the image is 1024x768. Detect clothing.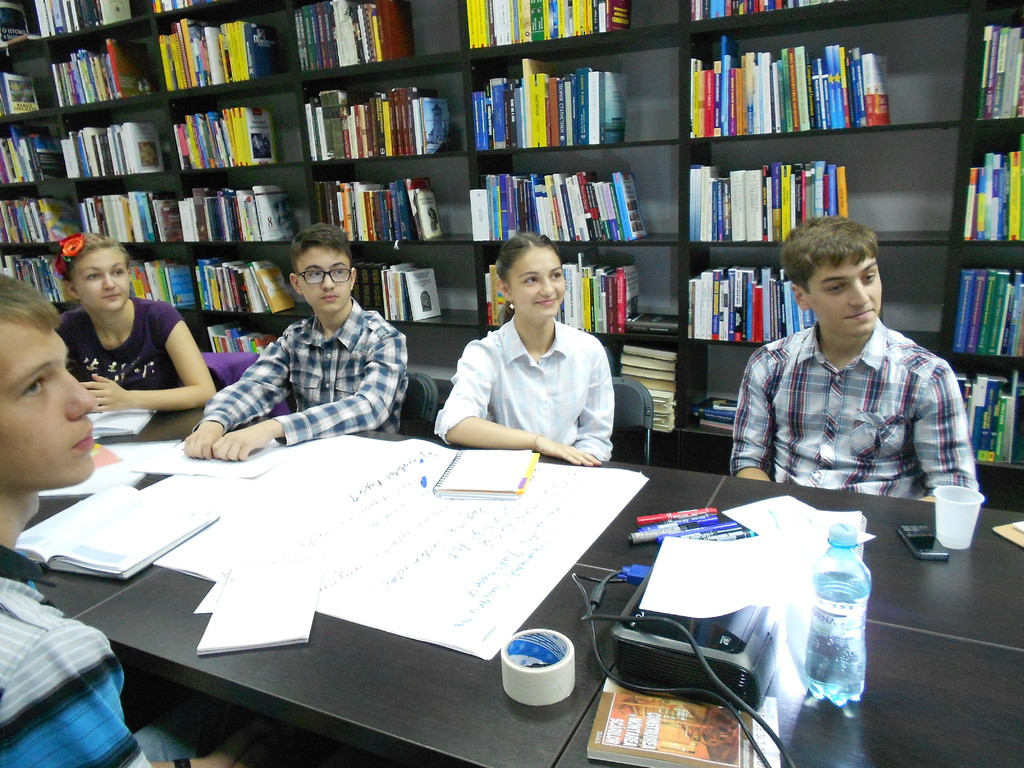
Detection: [left=433, top=318, right=616, bottom=463].
